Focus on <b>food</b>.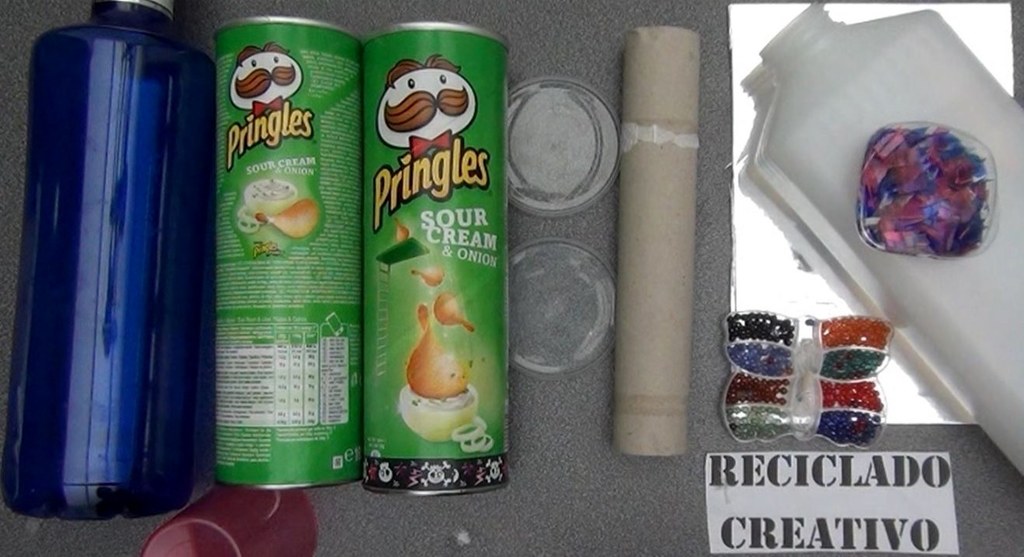
Focused at 406,303,467,394.
